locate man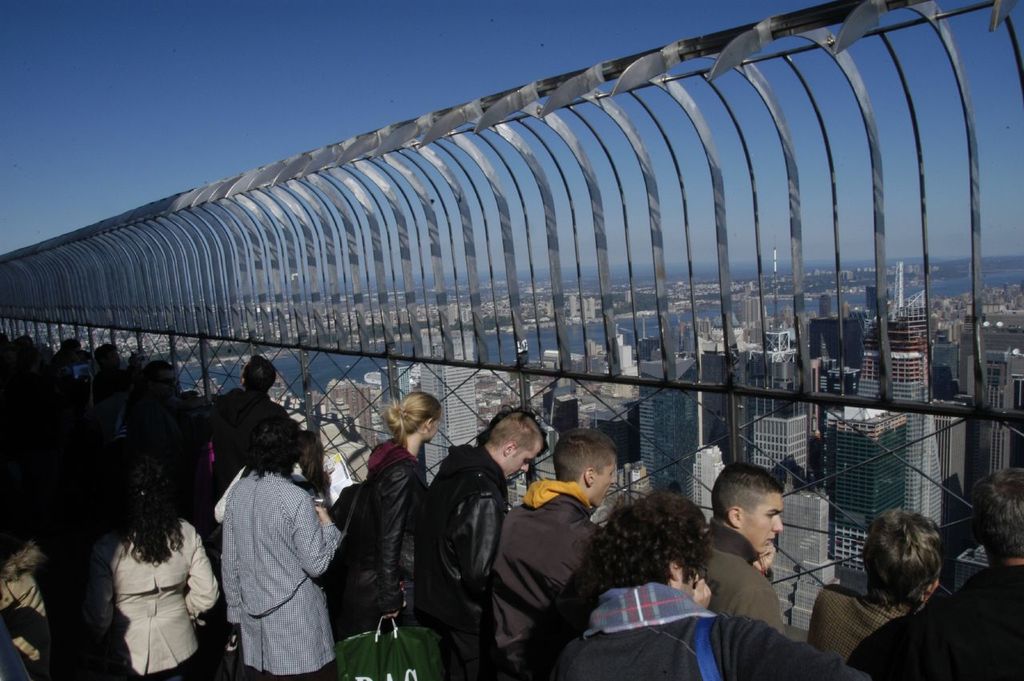
482,425,614,680
